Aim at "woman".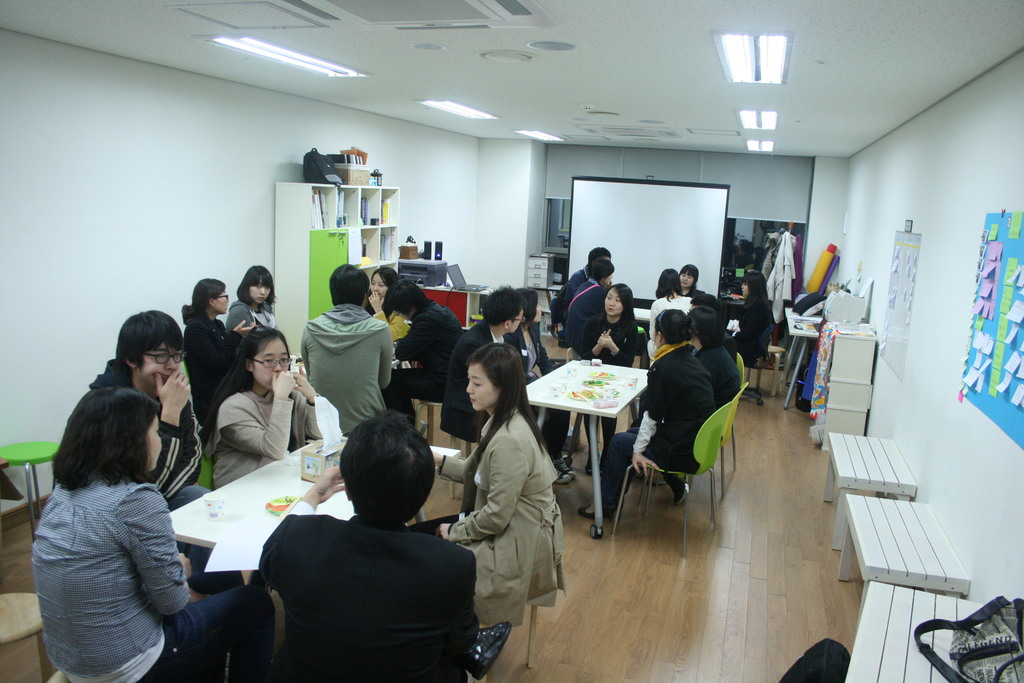
Aimed at [x1=448, y1=342, x2=569, y2=657].
